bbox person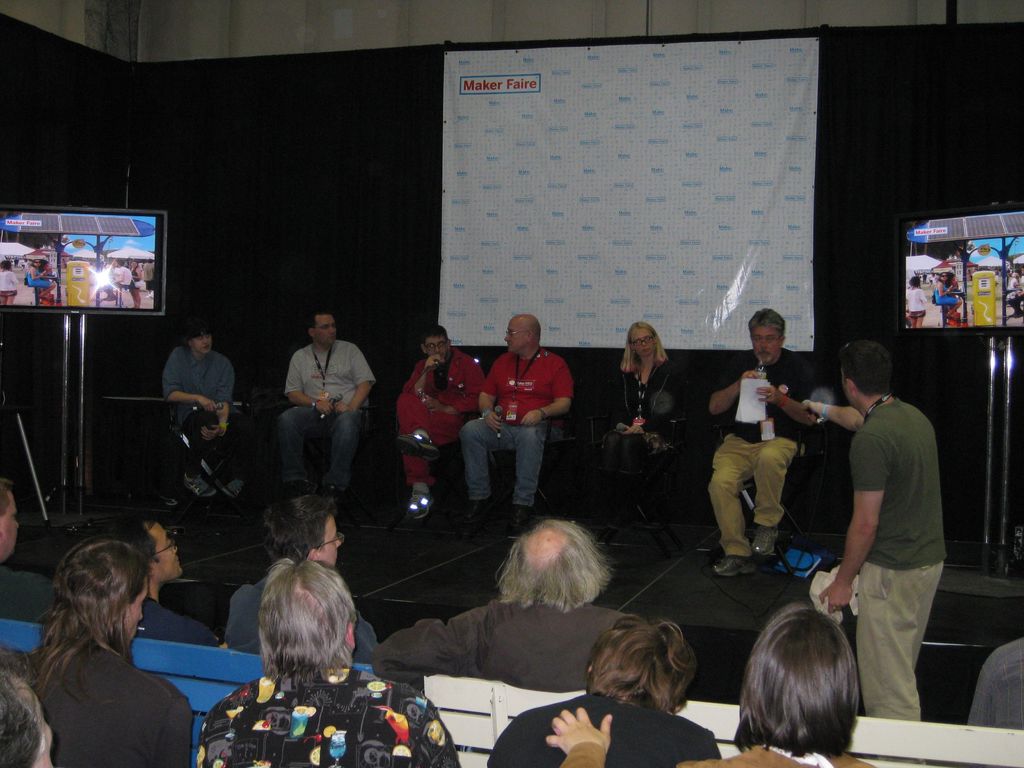
461,317,570,527
